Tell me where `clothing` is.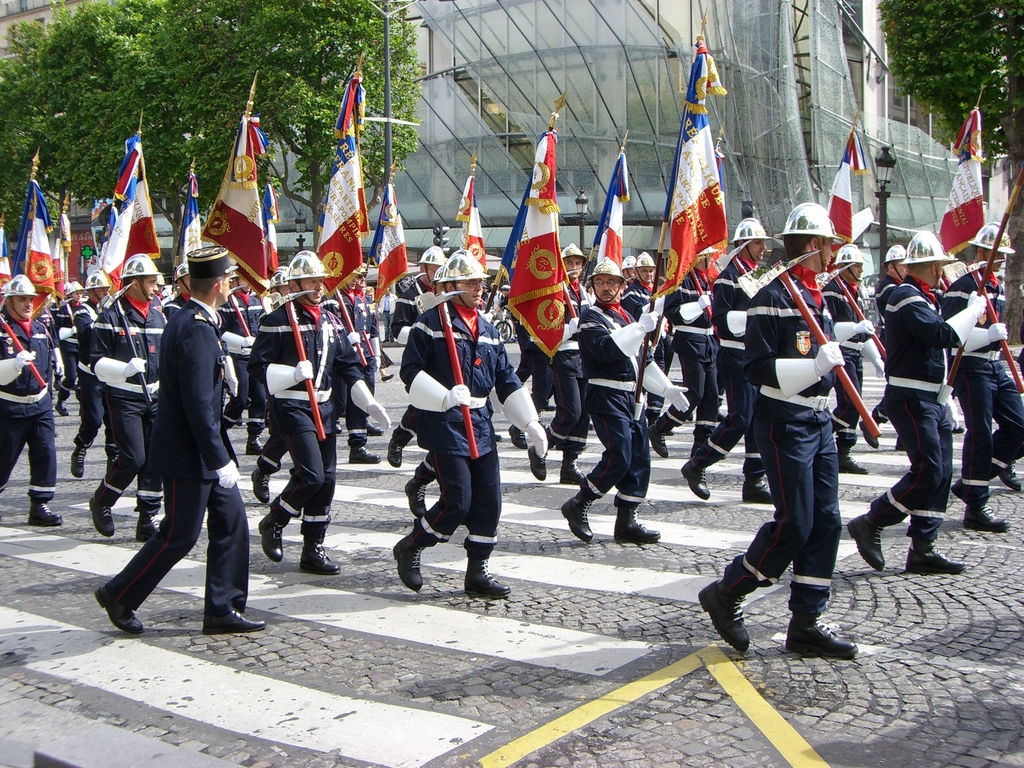
`clothing` is at left=249, top=294, right=360, bottom=538.
